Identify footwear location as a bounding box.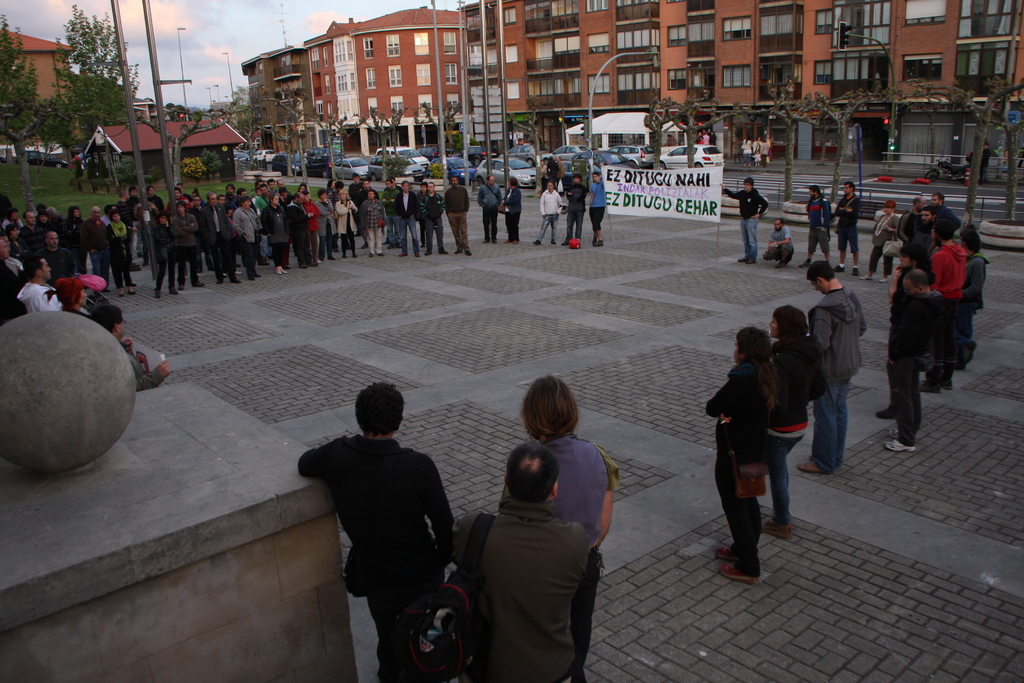
379,251,381,254.
